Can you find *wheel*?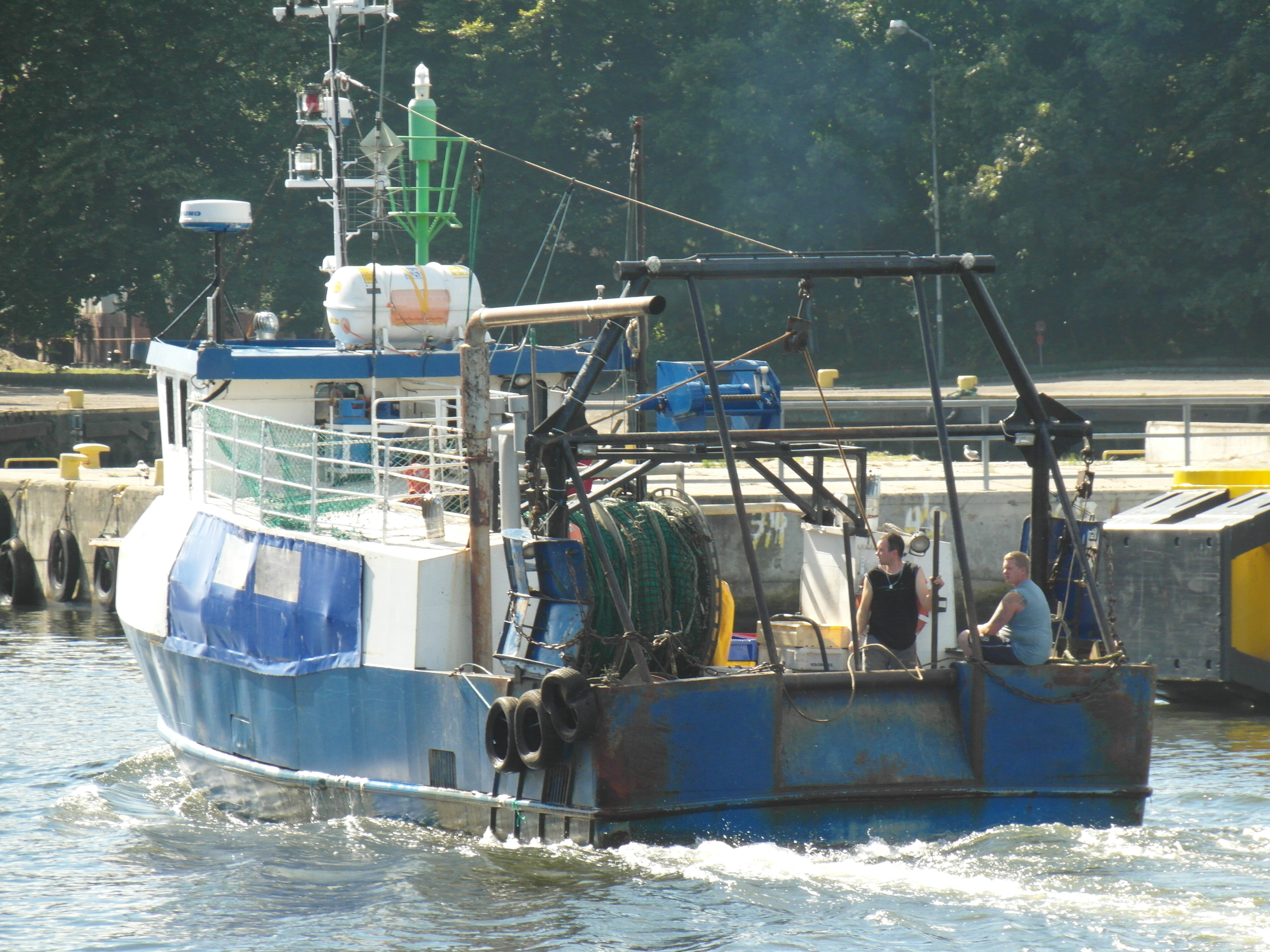
Yes, bounding box: BBox(15, 163, 24, 185).
